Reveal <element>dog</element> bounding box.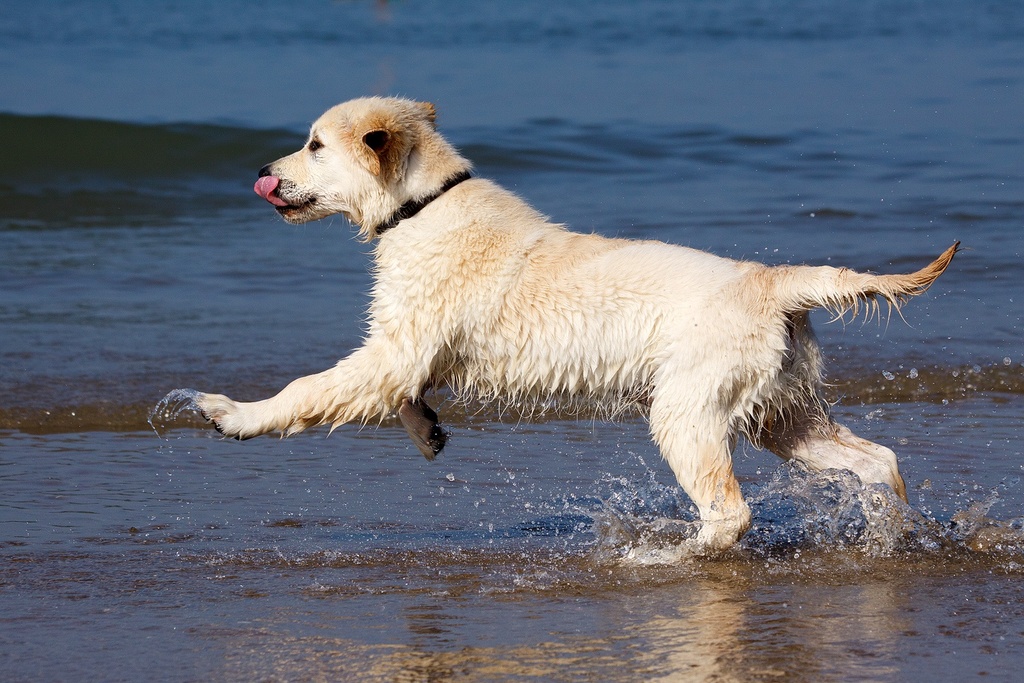
Revealed: {"x1": 193, "y1": 95, "x2": 966, "y2": 557}.
